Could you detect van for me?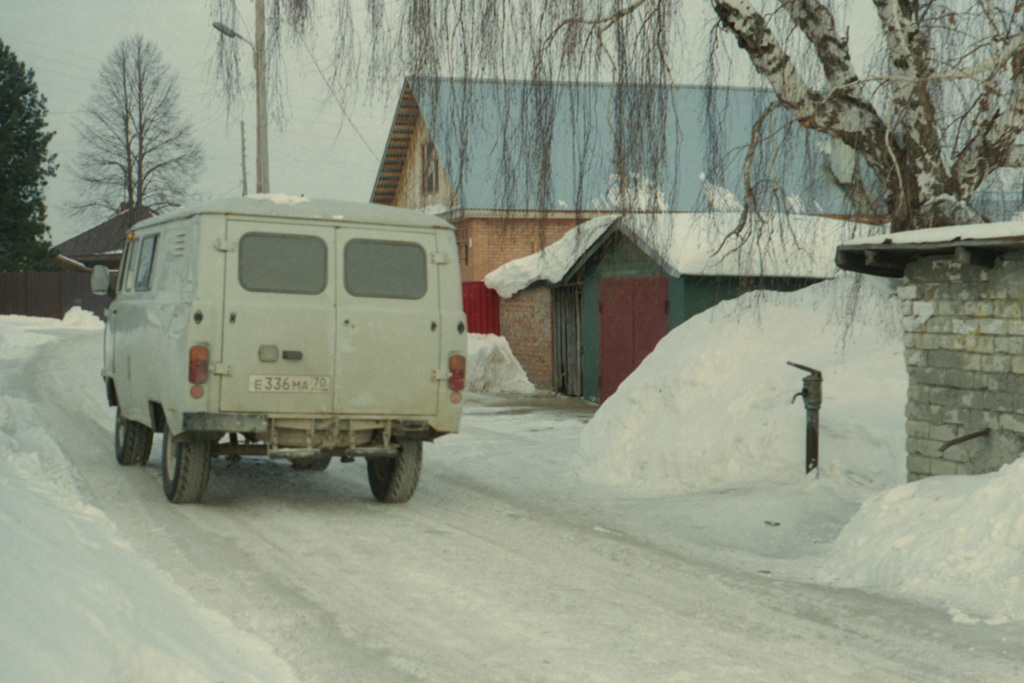
Detection result: (88, 188, 470, 504).
